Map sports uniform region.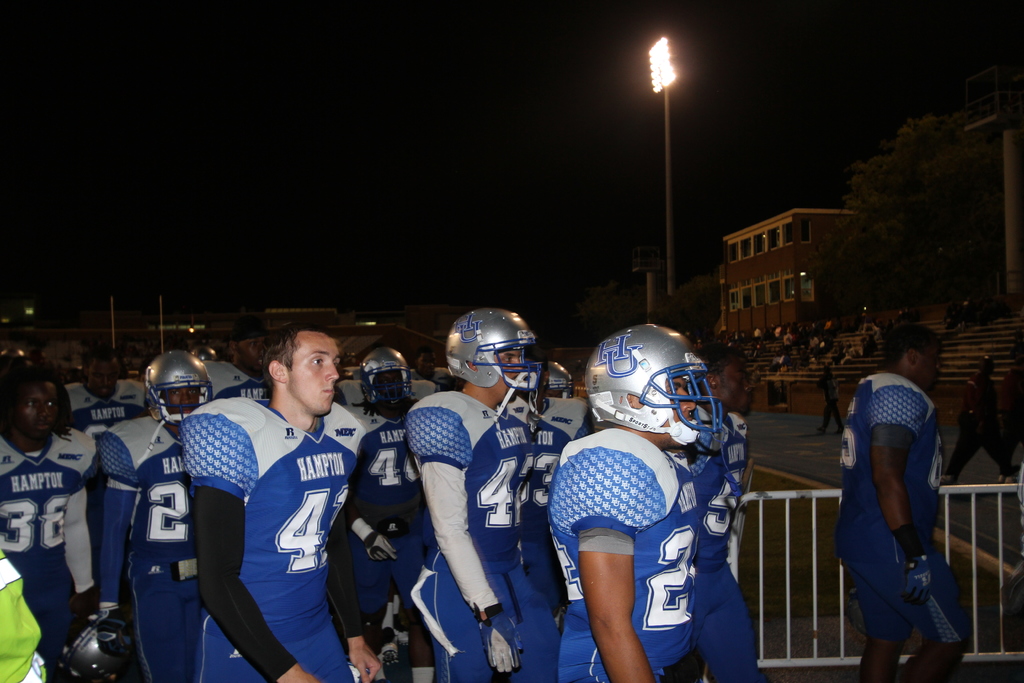
Mapped to {"x1": 836, "y1": 372, "x2": 975, "y2": 642}.
